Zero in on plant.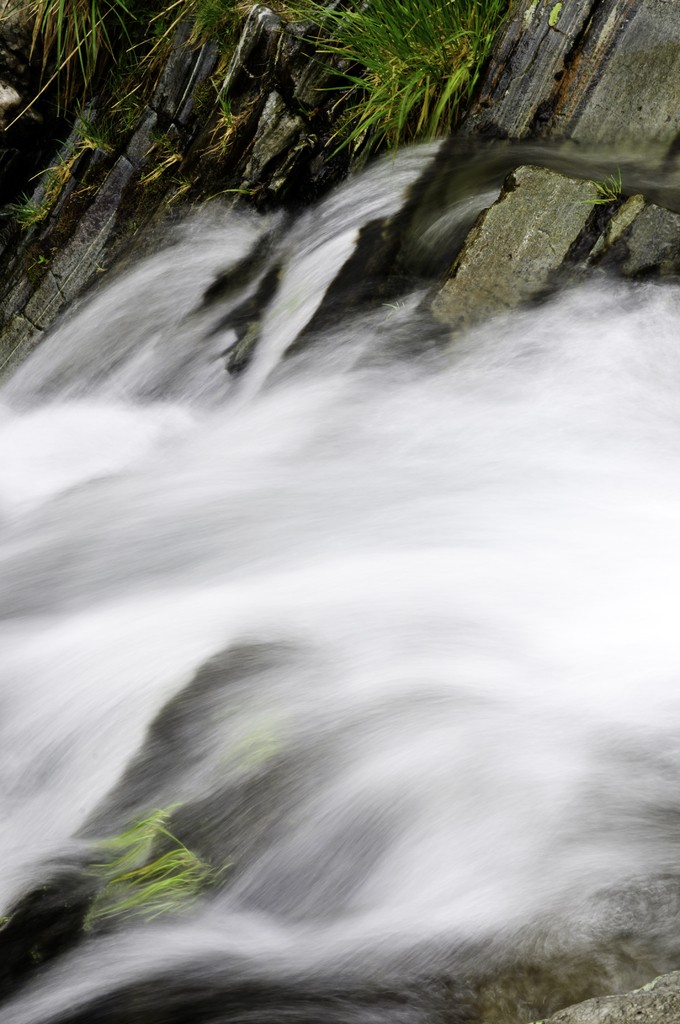
Zeroed in: left=175, top=0, right=250, bottom=47.
